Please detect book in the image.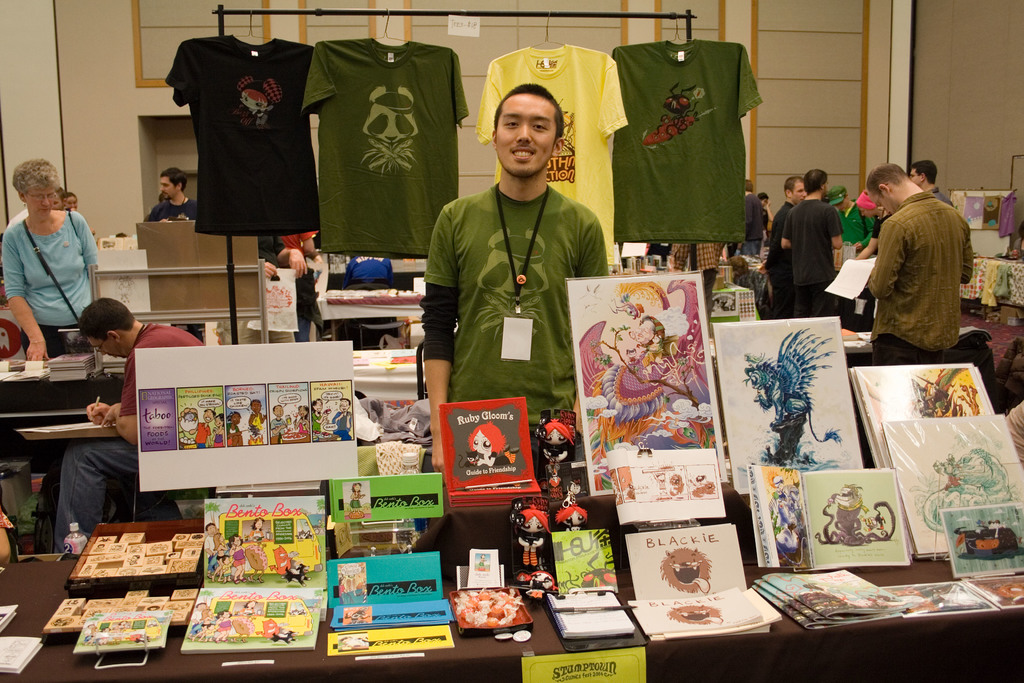
(568,268,732,504).
